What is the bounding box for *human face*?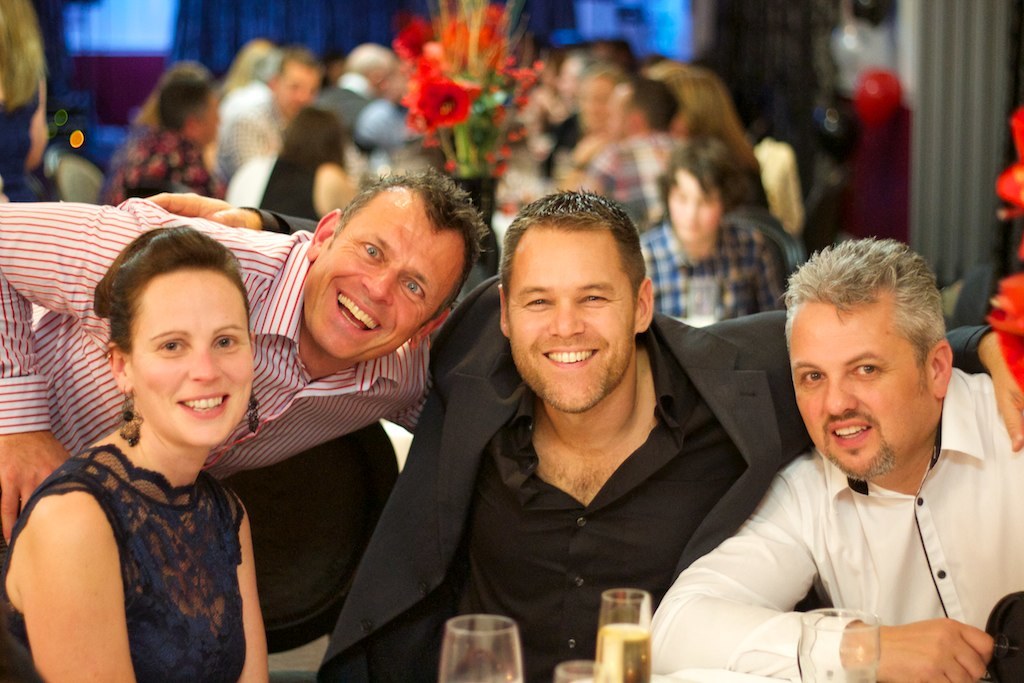
locate(136, 267, 252, 448).
